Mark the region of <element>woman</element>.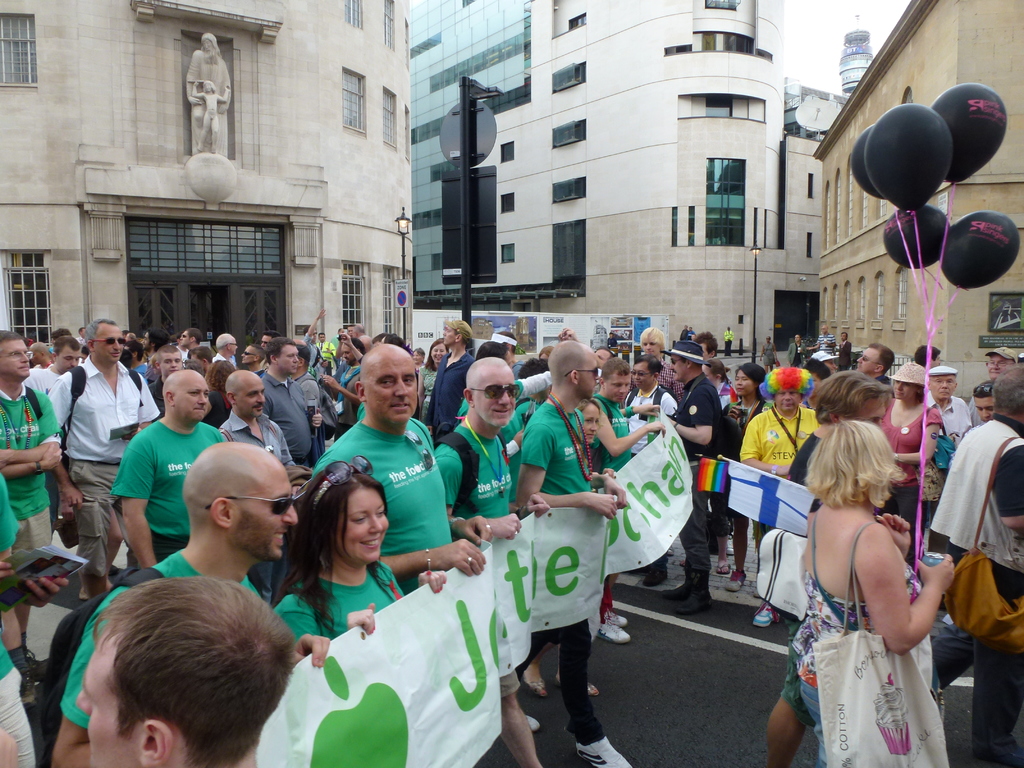
Region: (874,361,945,550).
